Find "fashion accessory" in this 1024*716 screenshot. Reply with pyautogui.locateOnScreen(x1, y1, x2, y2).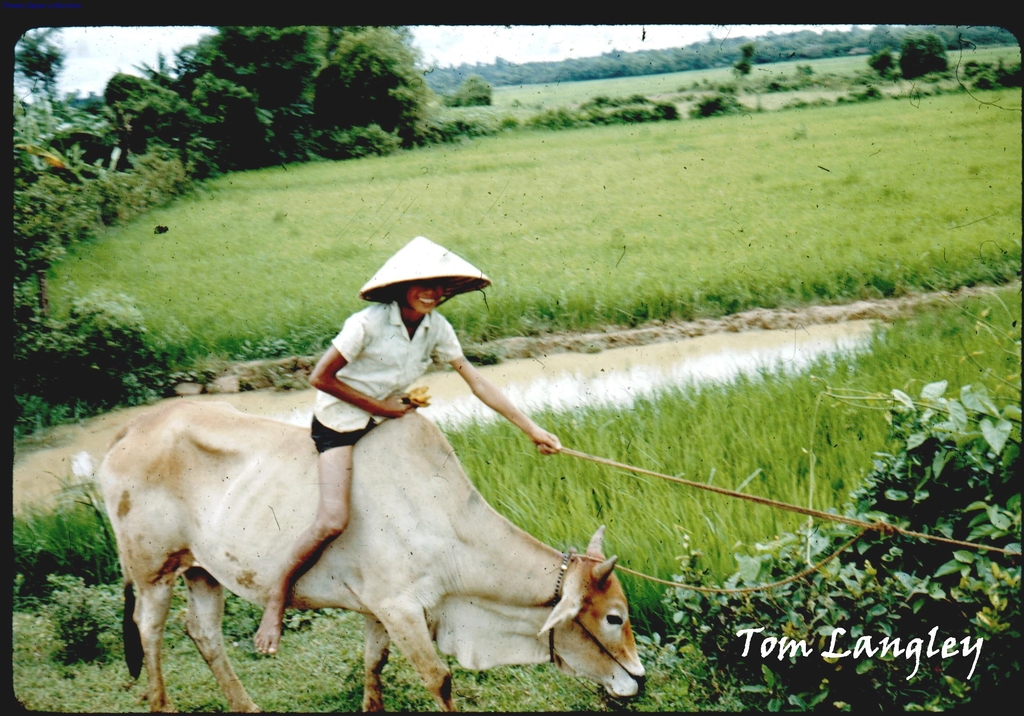
pyautogui.locateOnScreen(546, 547, 568, 665).
